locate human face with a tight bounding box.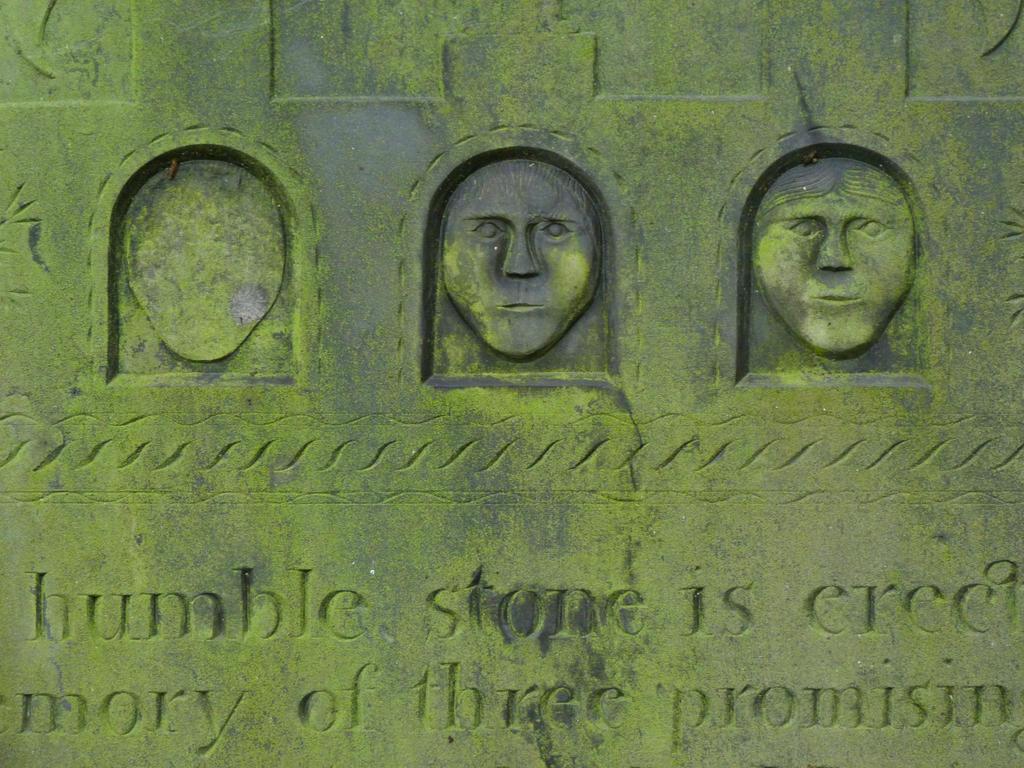
436, 150, 604, 365.
